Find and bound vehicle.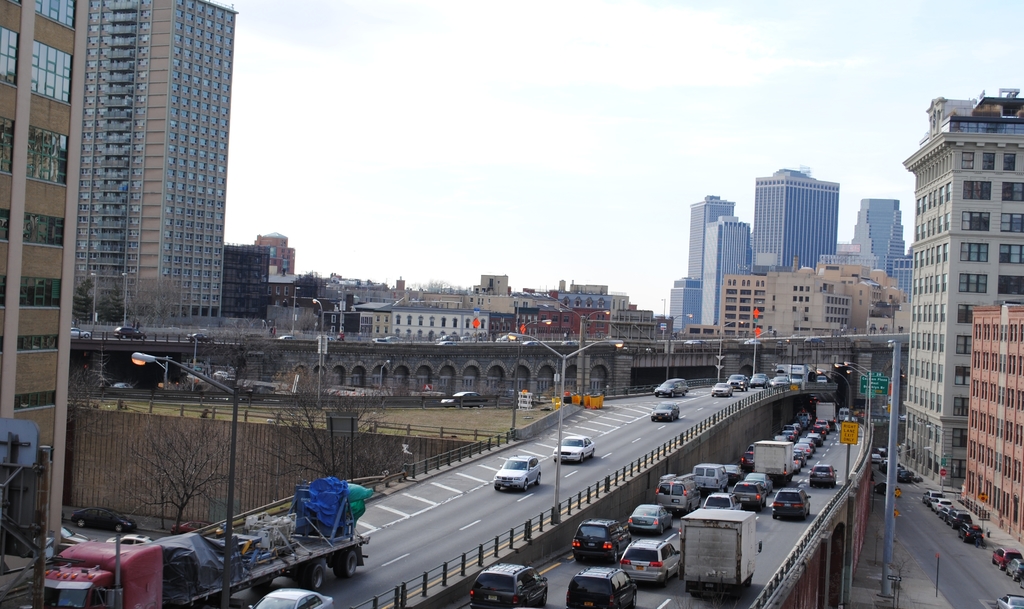
Bound: pyautogui.locateOnScreen(743, 451, 755, 474).
